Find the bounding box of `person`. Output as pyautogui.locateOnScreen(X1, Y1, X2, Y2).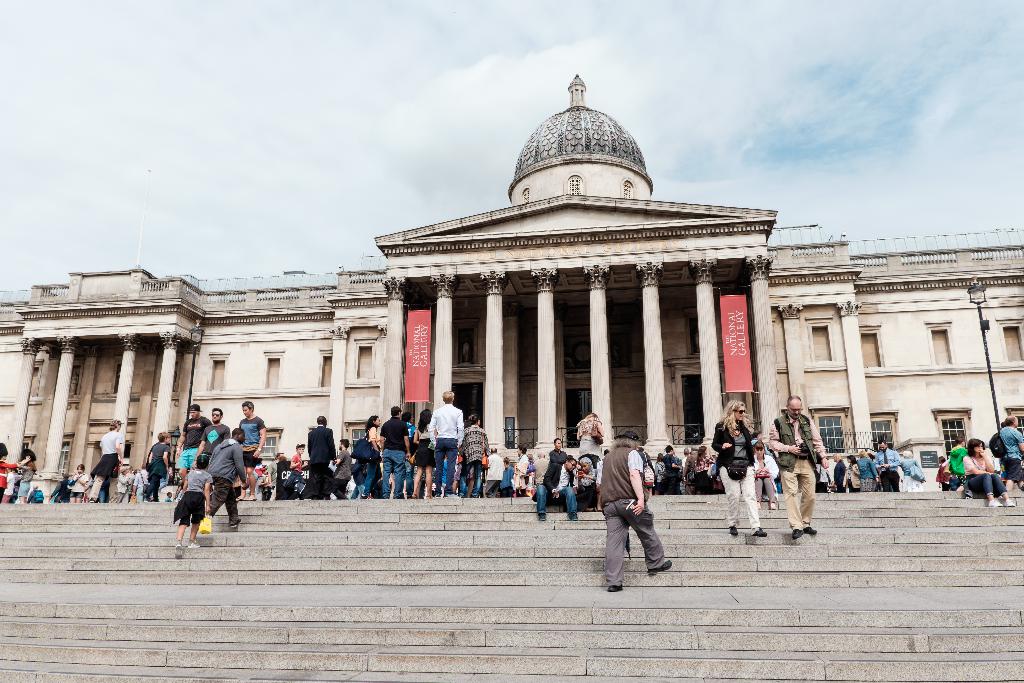
pyautogui.locateOnScreen(860, 450, 879, 488).
